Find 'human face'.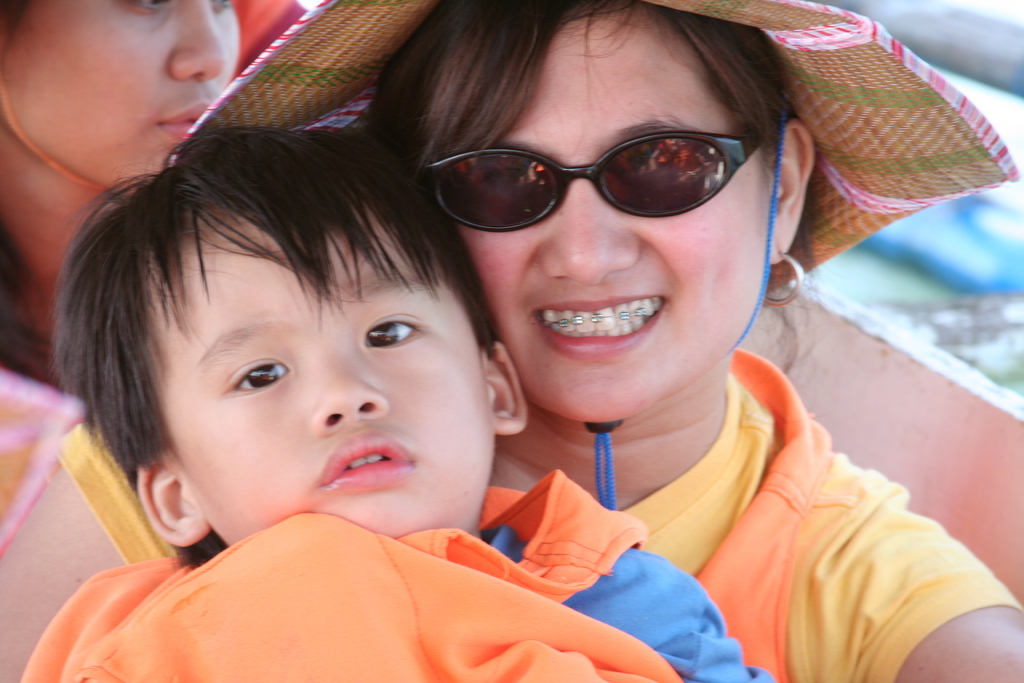
[0, 0, 248, 197].
